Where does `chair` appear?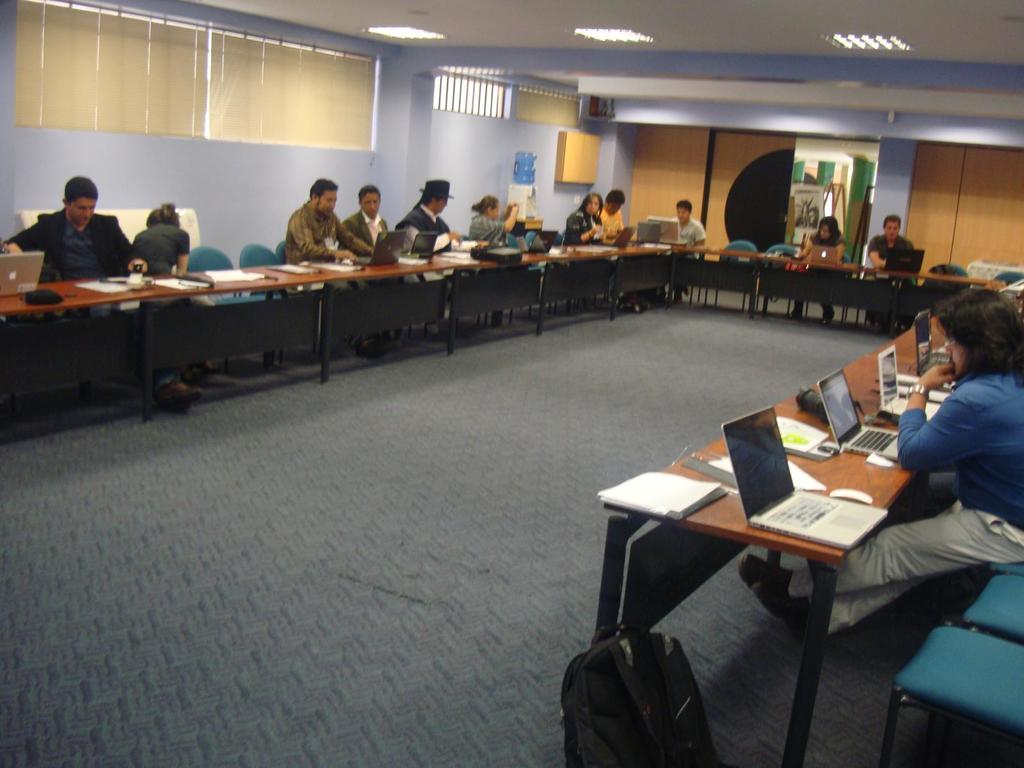
Appears at [706,237,763,307].
